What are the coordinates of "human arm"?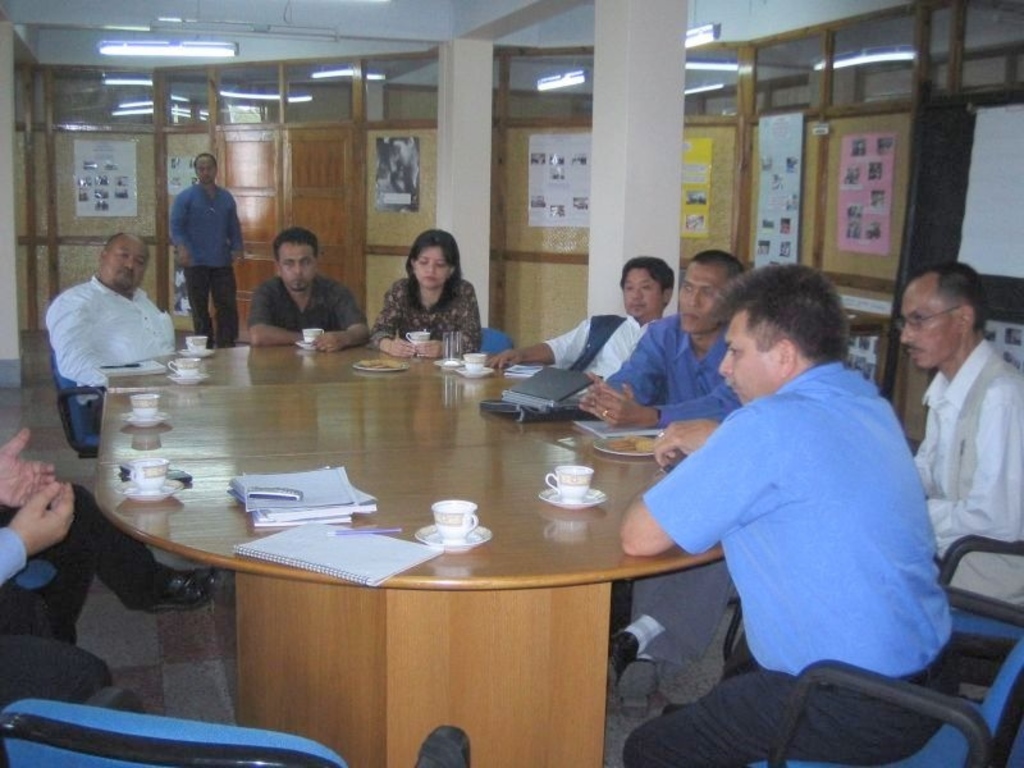
{"x1": 483, "y1": 321, "x2": 588, "y2": 367}.
